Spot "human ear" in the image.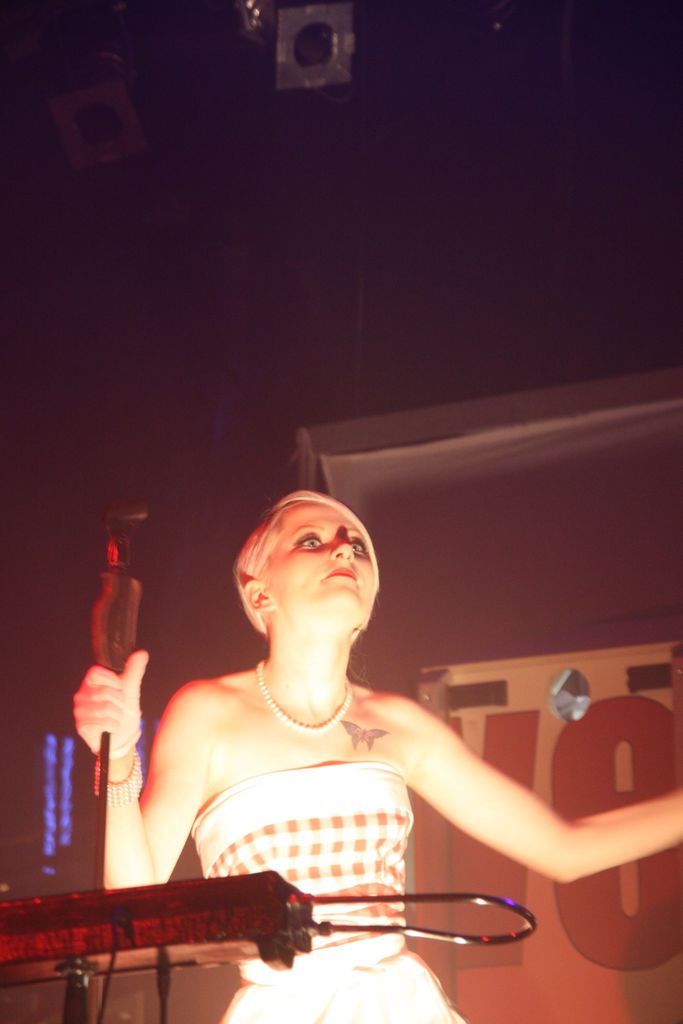
"human ear" found at crop(244, 579, 276, 609).
